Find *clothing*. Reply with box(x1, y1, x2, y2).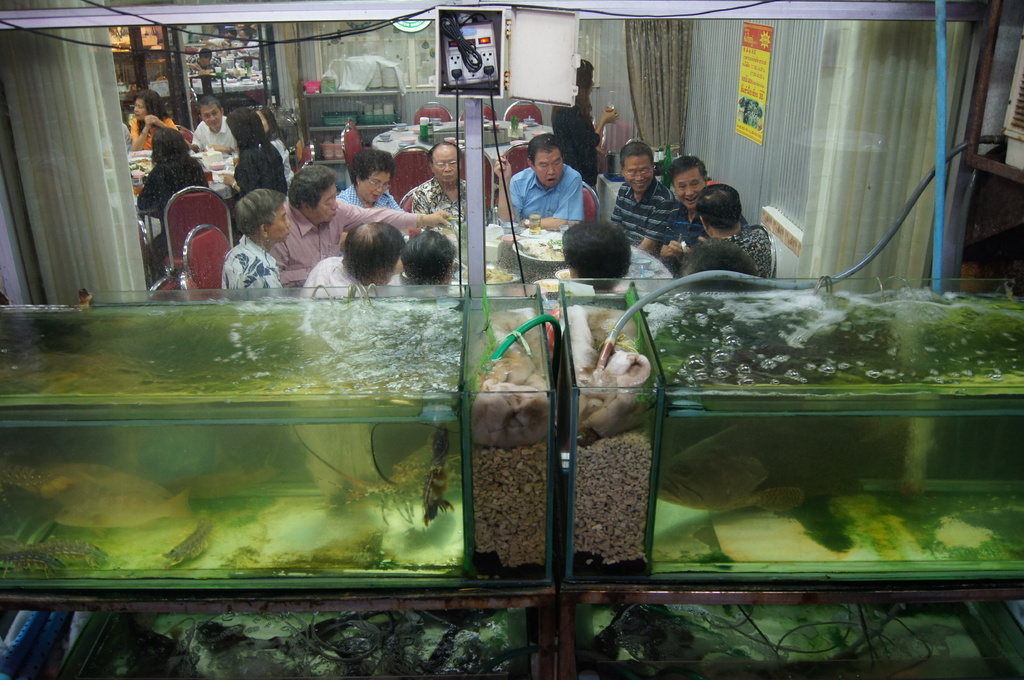
box(666, 199, 744, 265).
